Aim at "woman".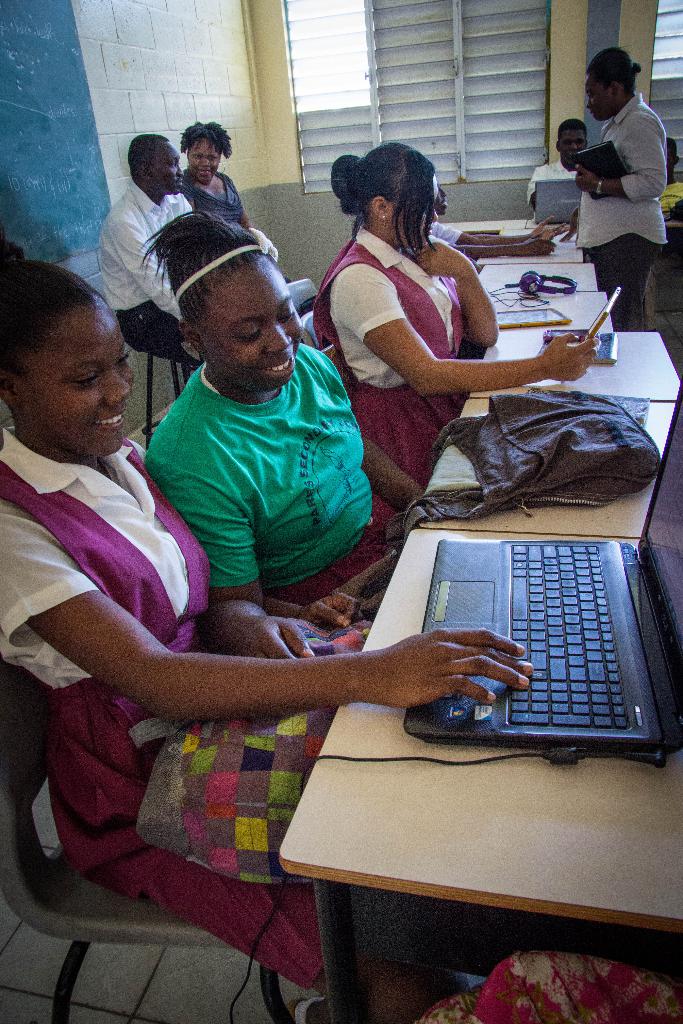
Aimed at crop(176, 119, 267, 250).
